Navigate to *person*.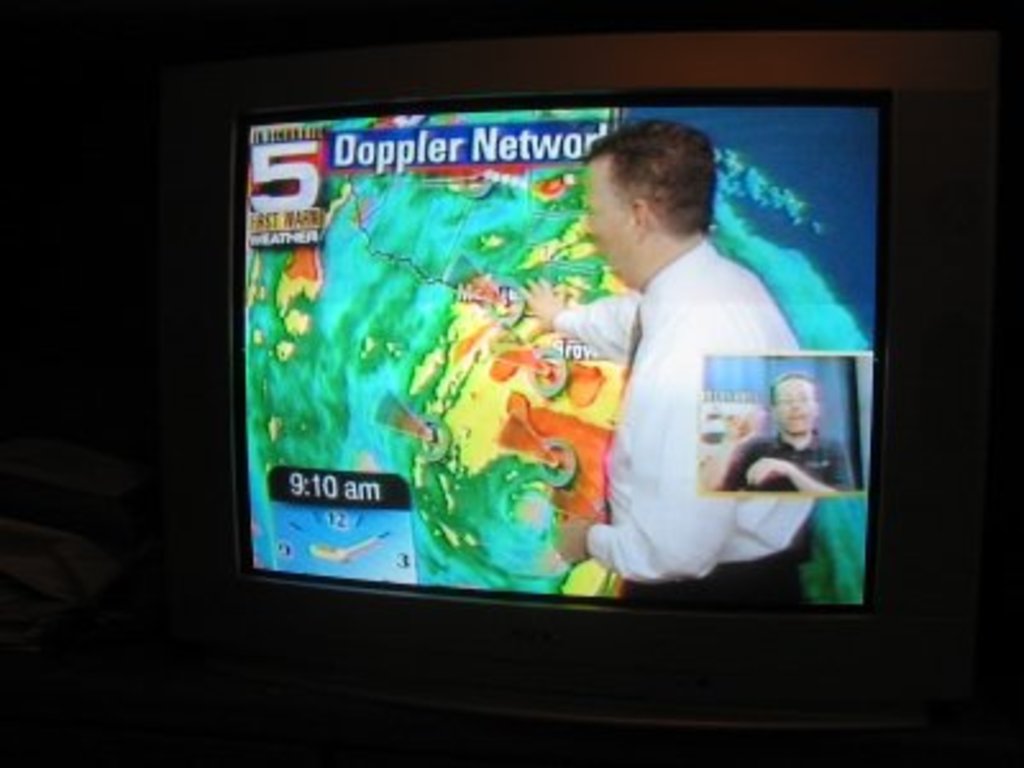
Navigation target: (left=556, top=131, right=817, bottom=648).
